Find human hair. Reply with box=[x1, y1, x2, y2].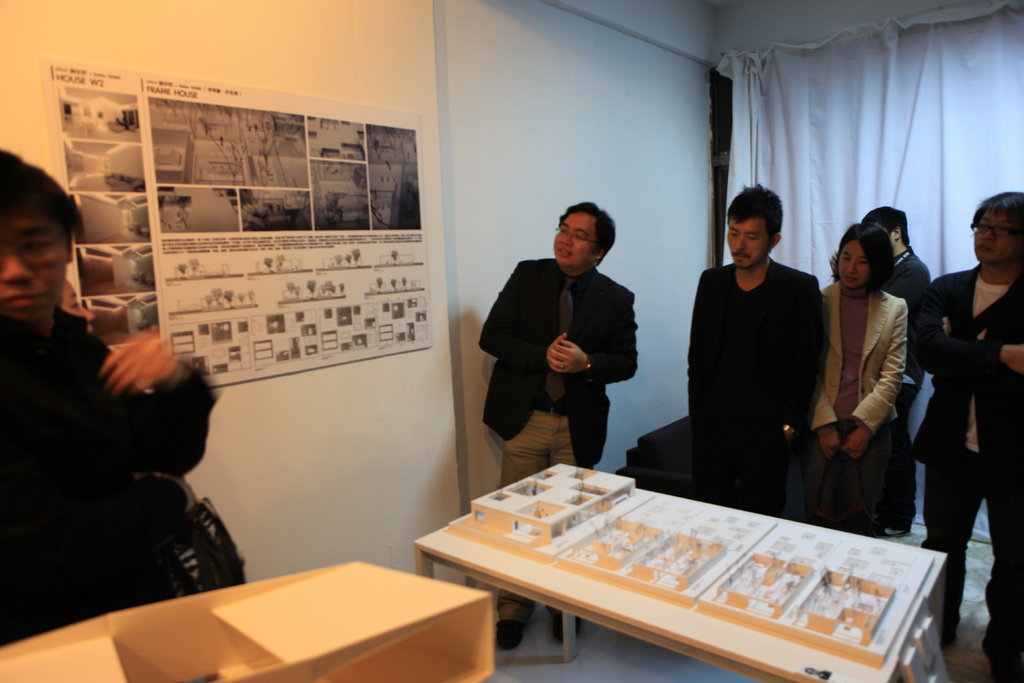
box=[964, 190, 1023, 229].
